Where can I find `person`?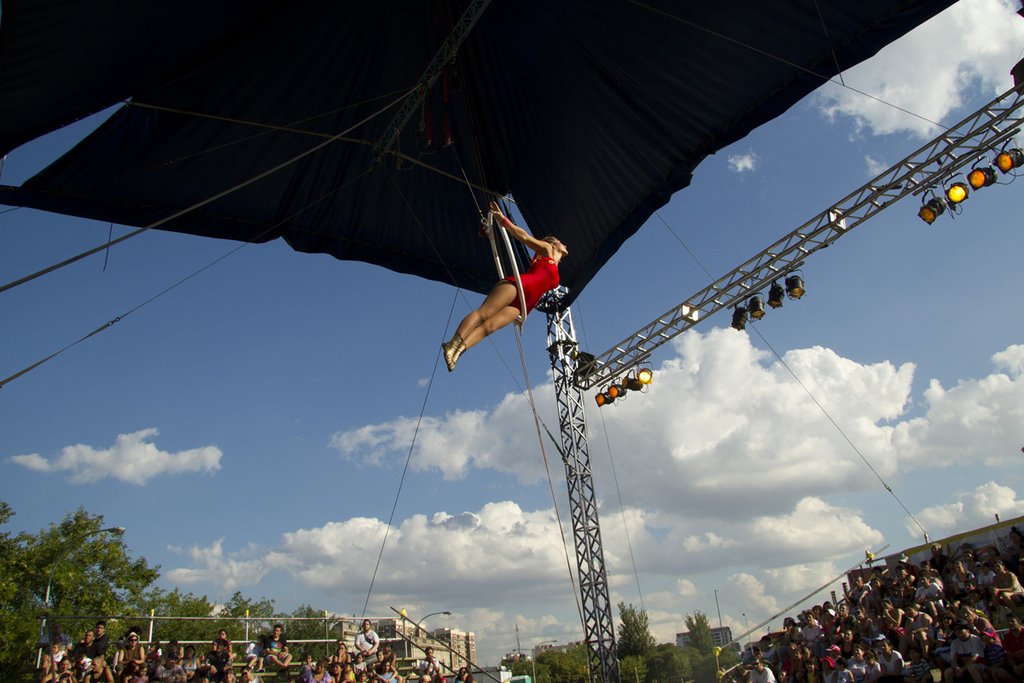
You can find it at (x1=875, y1=634, x2=905, y2=678).
